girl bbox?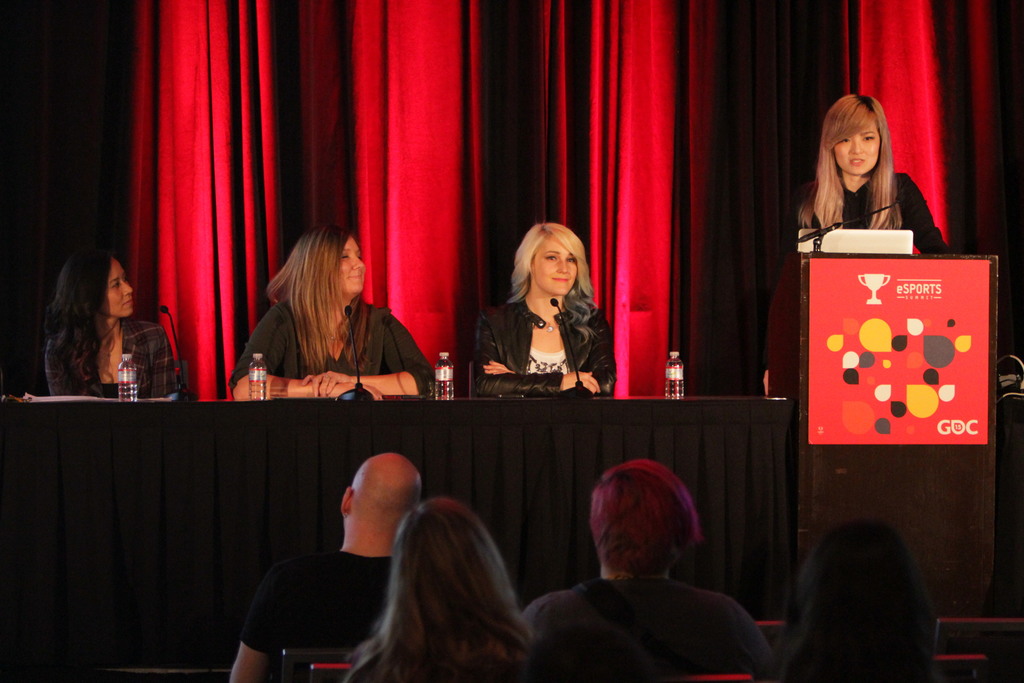
left=46, top=255, right=177, bottom=399
